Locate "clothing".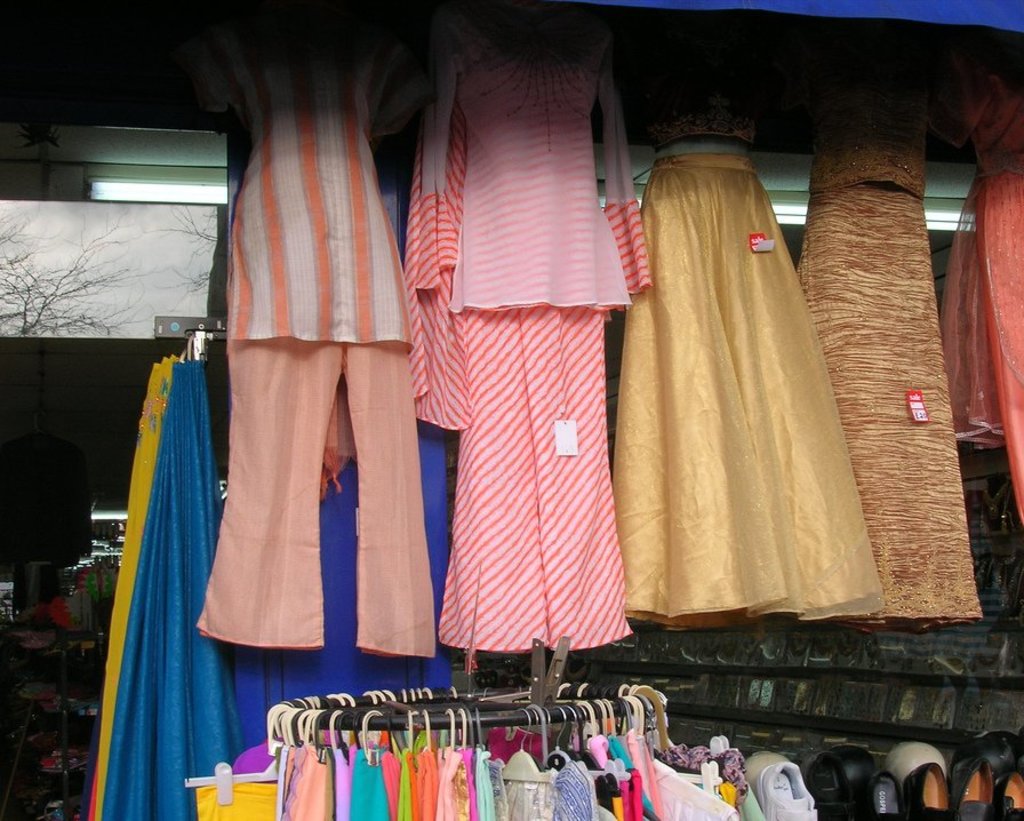
Bounding box: (x1=941, y1=78, x2=1023, y2=545).
